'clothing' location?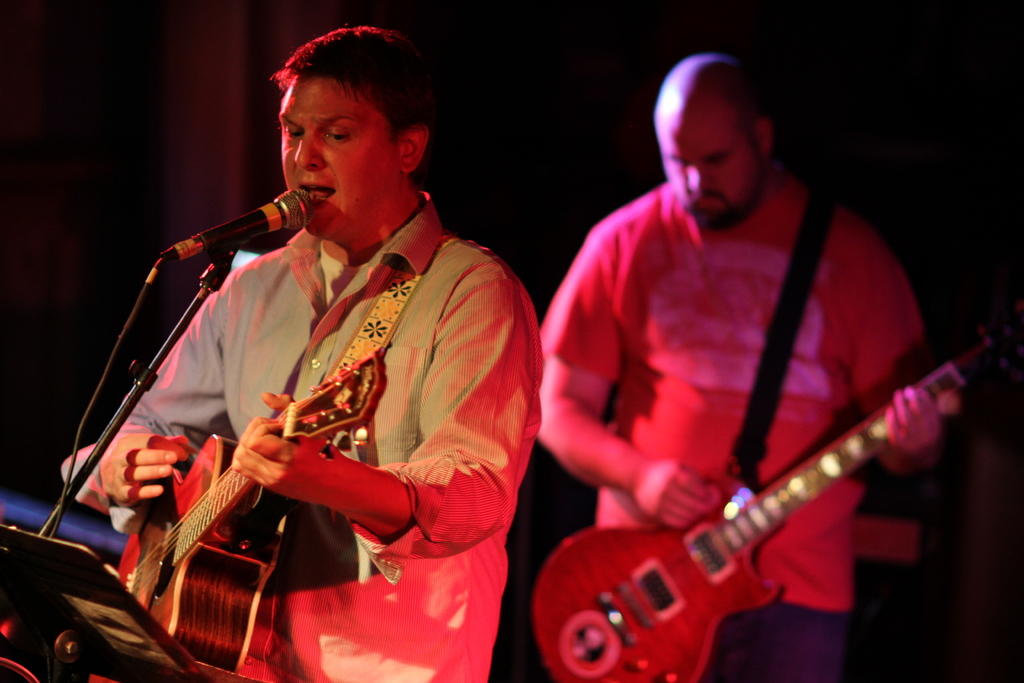
left=129, top=192, right=548, bottom=682
